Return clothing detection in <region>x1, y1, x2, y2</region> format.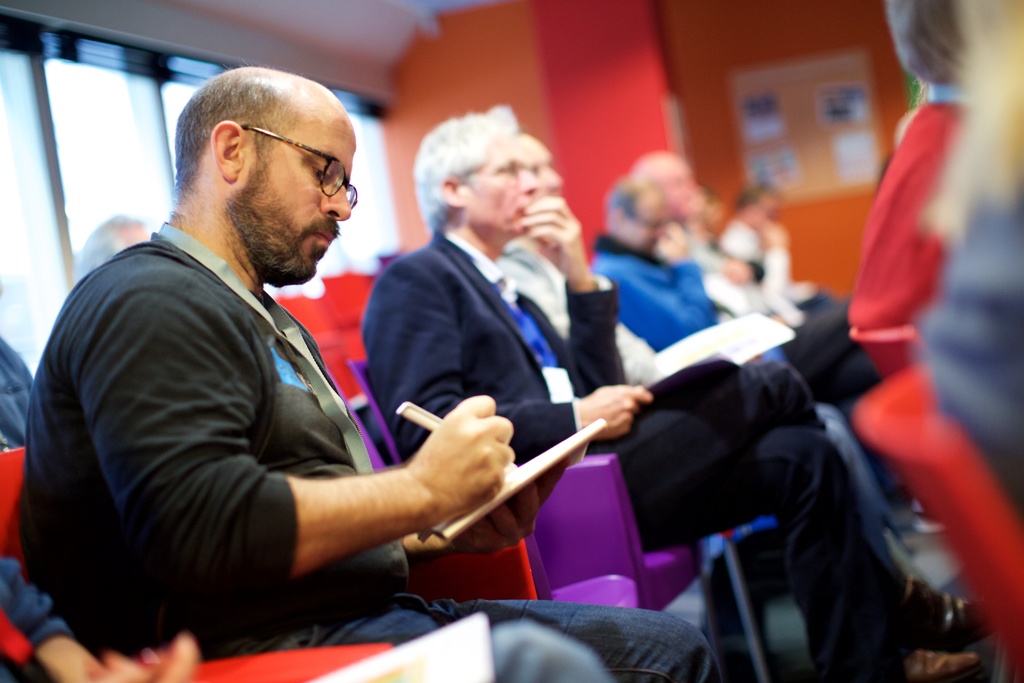
<region>849, 82, 971, 324</region>.
